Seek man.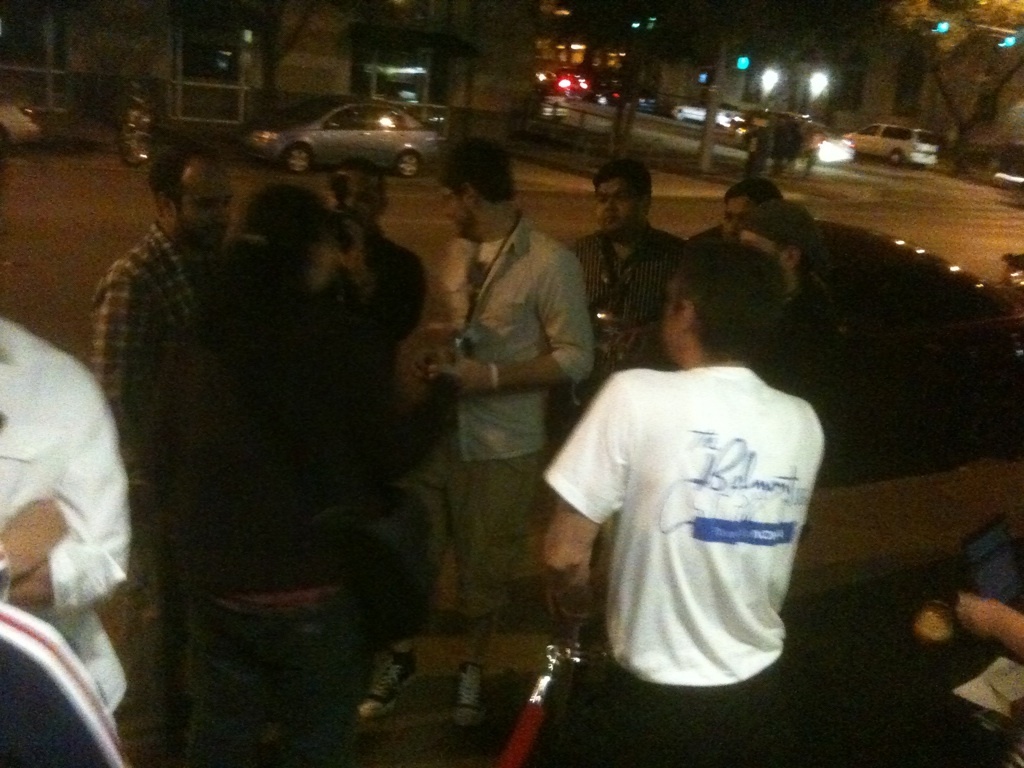
<region>358, 135, 600, 723</region>.
